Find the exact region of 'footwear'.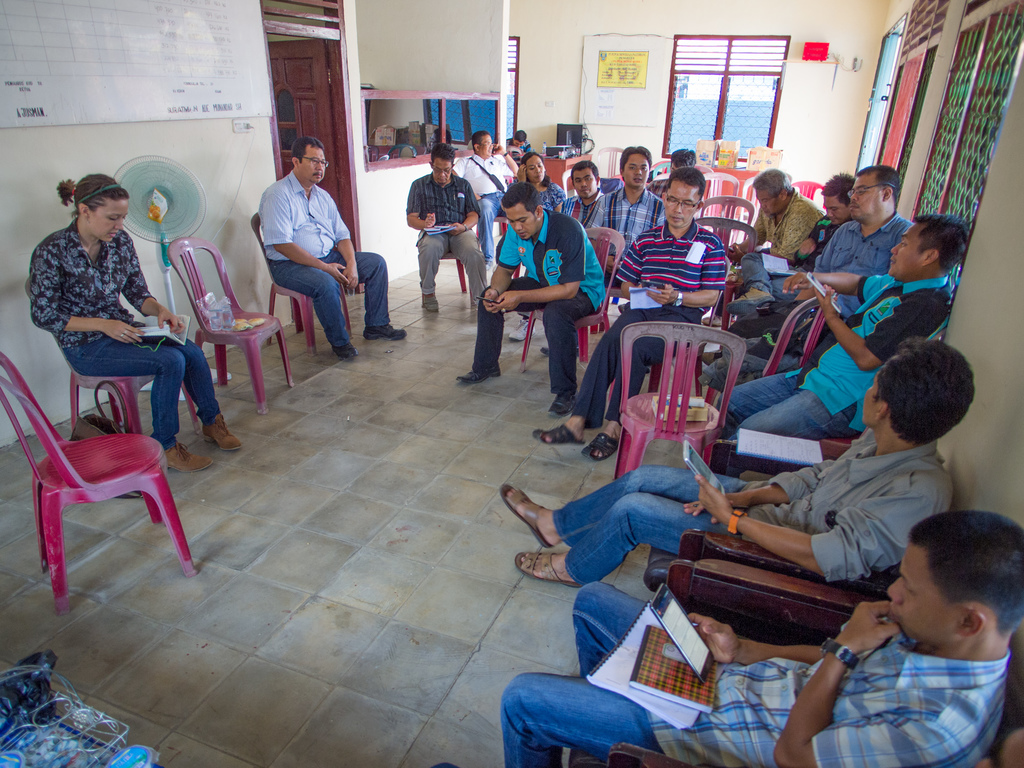
Exact region: {"x1": 533, "y1": 427, "x2": 584, "y2": 443}.
